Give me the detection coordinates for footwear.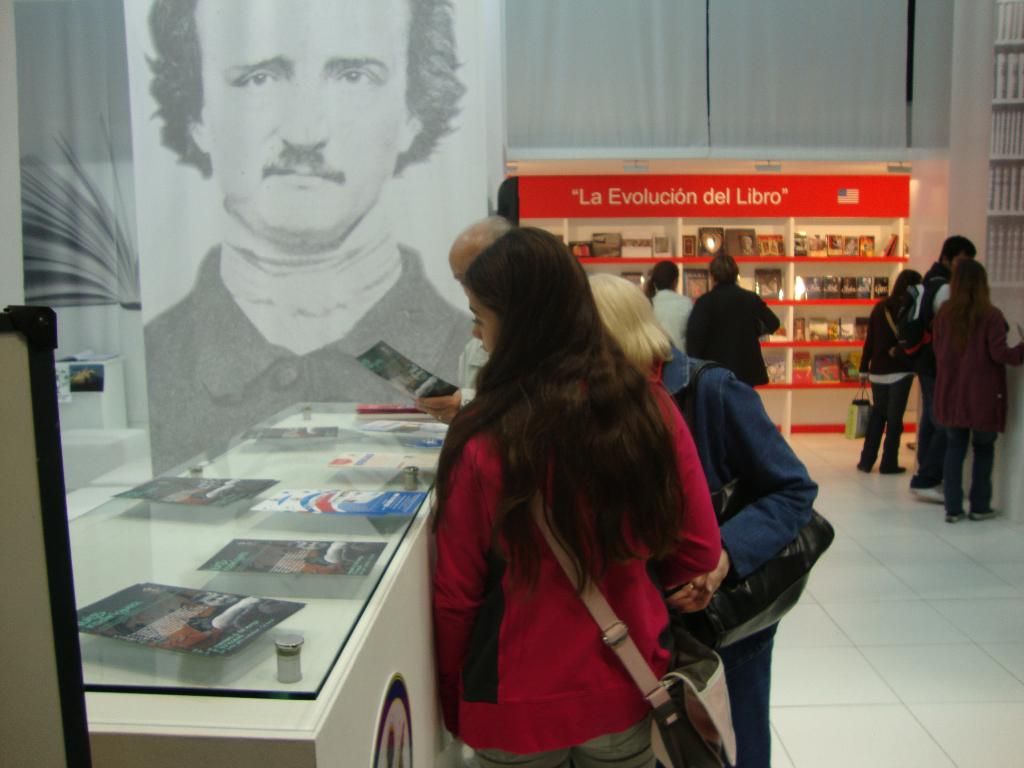
Rect(856, 462, 873, 476).
